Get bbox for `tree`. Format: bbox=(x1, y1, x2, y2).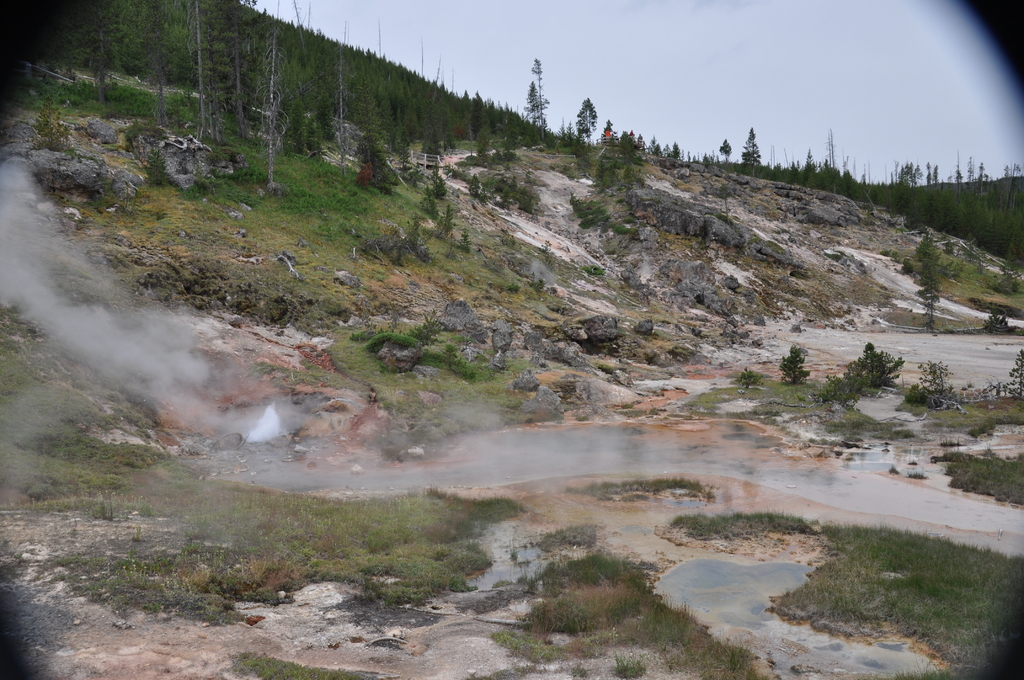
bbox=(671, 140, 678, 161).
